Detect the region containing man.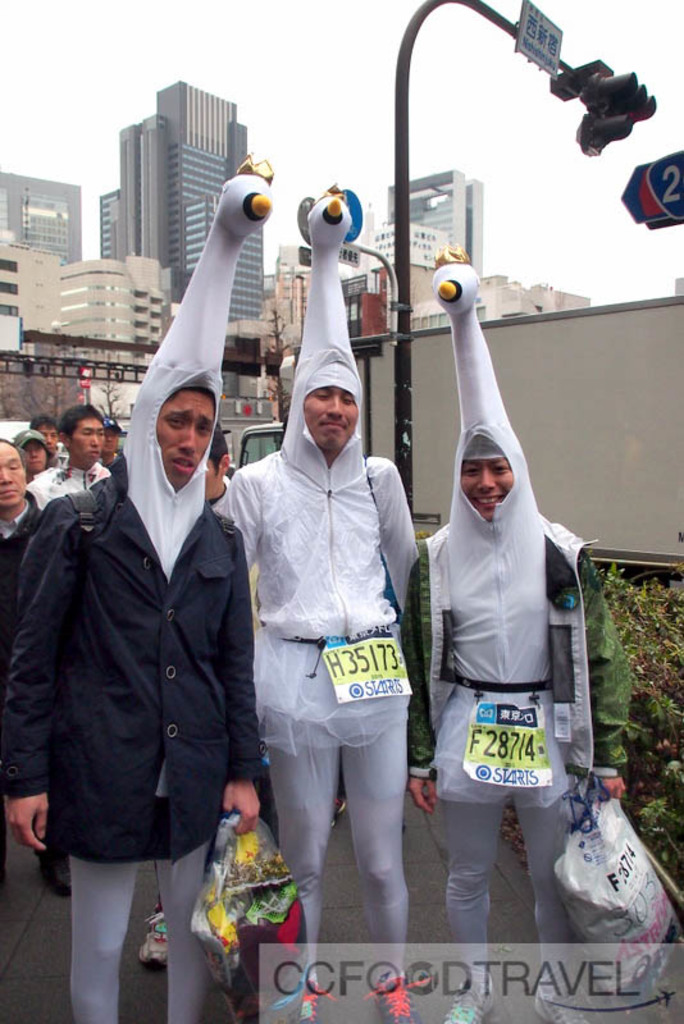
locate(28, 408, 65, 449).
